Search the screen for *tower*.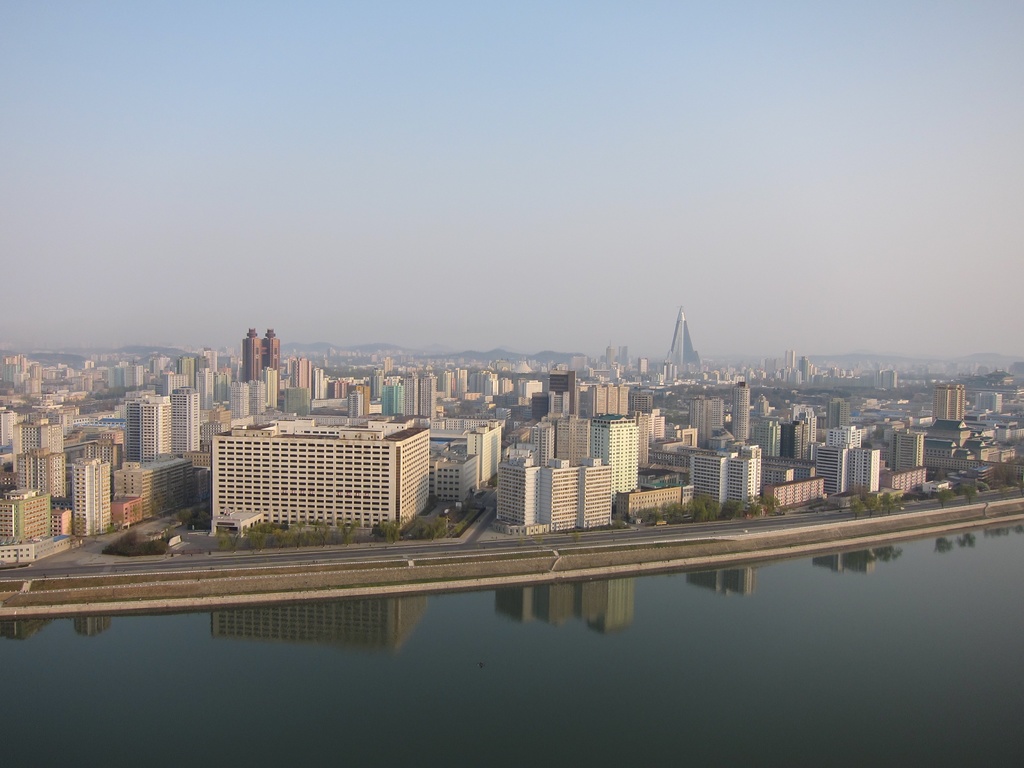
Found at crop(891, 429, 925, 476).
